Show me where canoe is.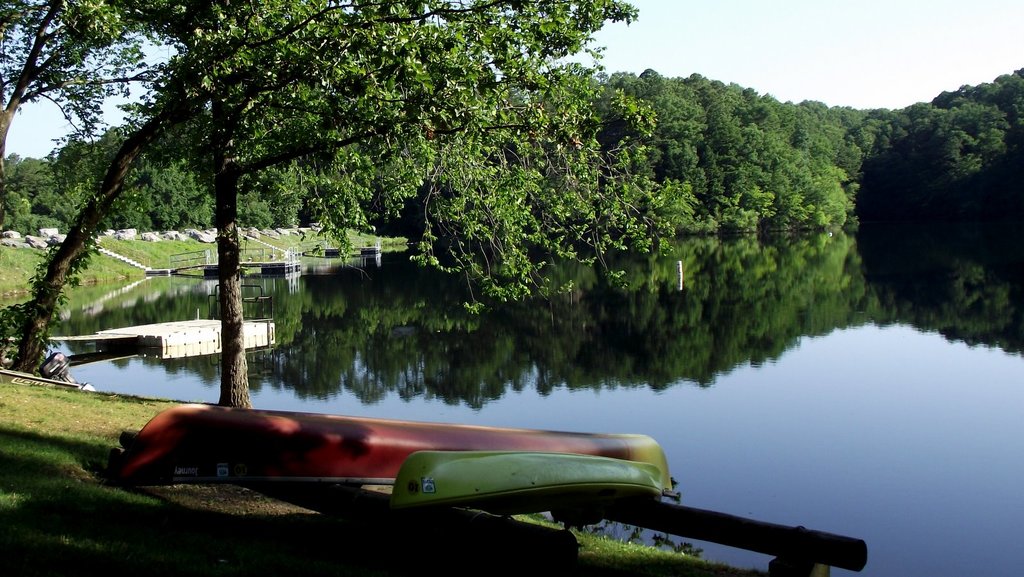
canoe is at 131:383:730:524.
